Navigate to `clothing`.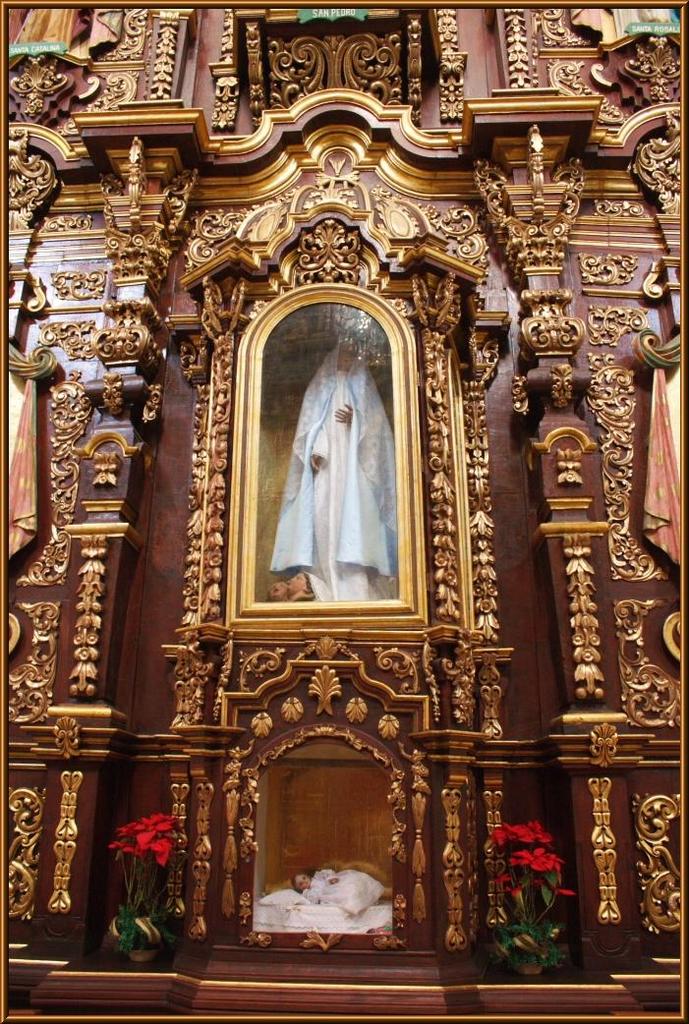
Navigation target: region(241, 307, 422, 642).
